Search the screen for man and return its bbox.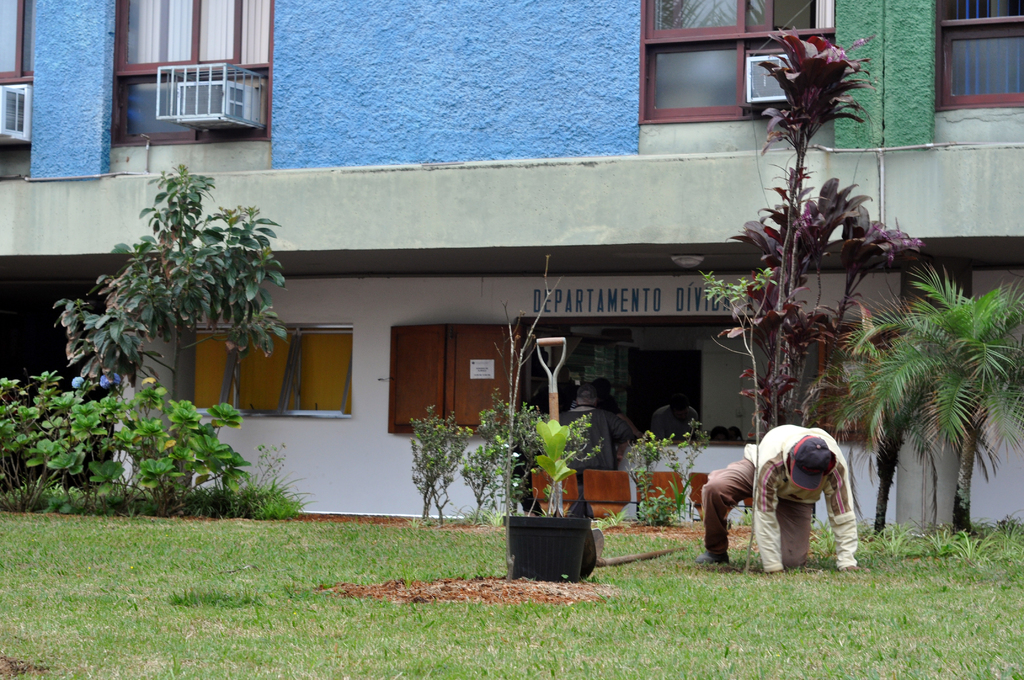
Found: pyautogui.locateOnScreen(700, 424, 867, 574).
